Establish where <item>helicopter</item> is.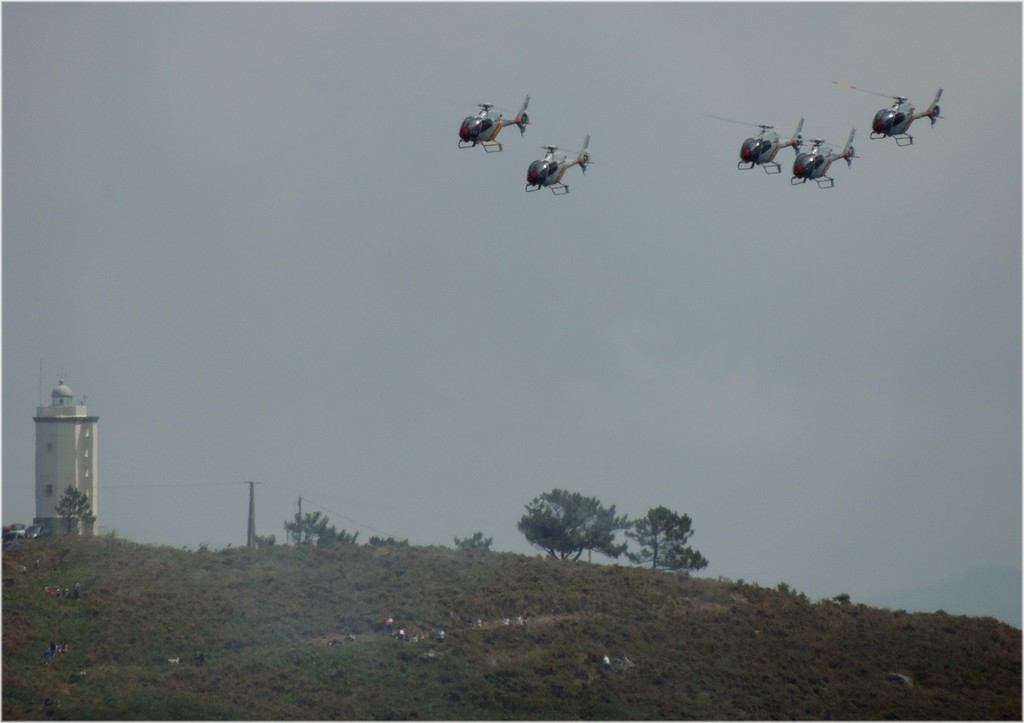
Established at Rect(705, 111, 811, 174).
